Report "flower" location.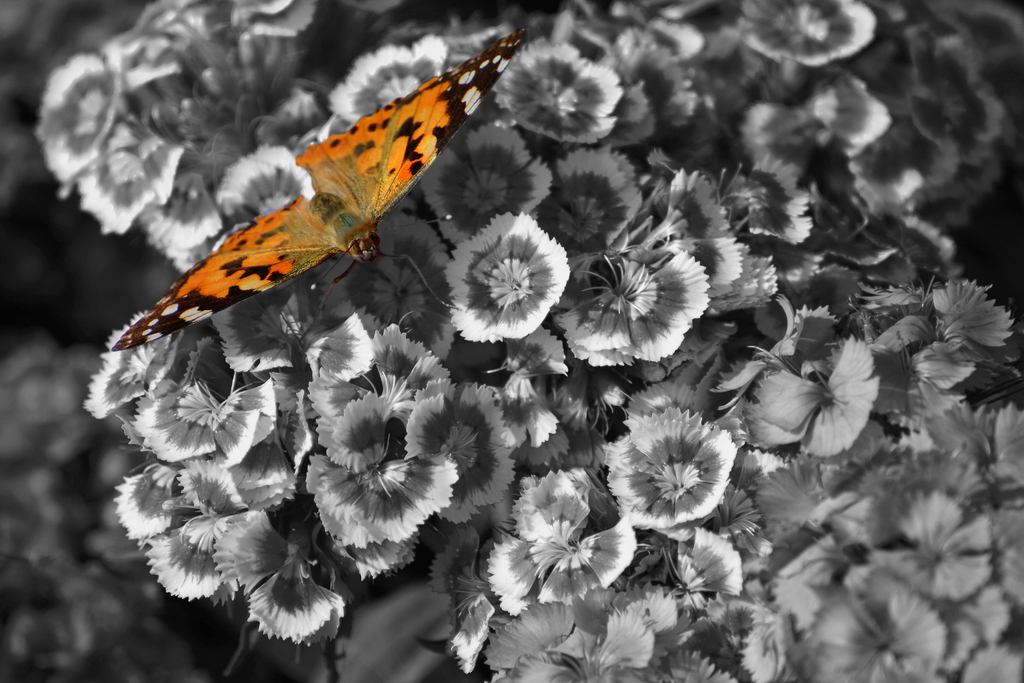
Report: <bbox>618, 400, 749, 534</bbox>.
